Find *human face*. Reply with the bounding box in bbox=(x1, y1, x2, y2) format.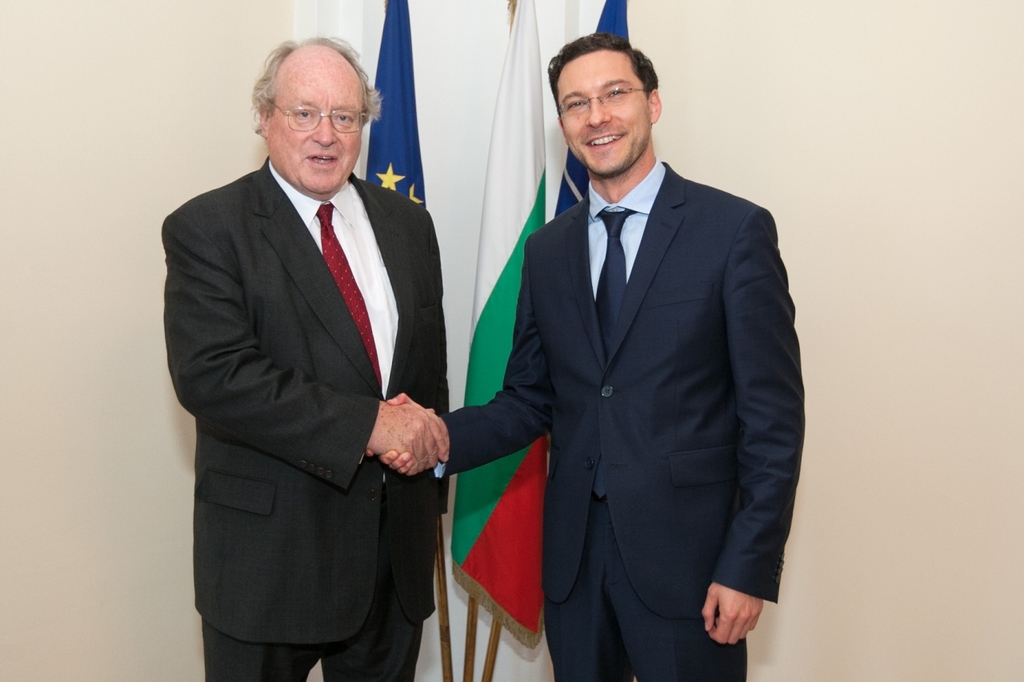
bbox=(563, 49, 651, 180).
